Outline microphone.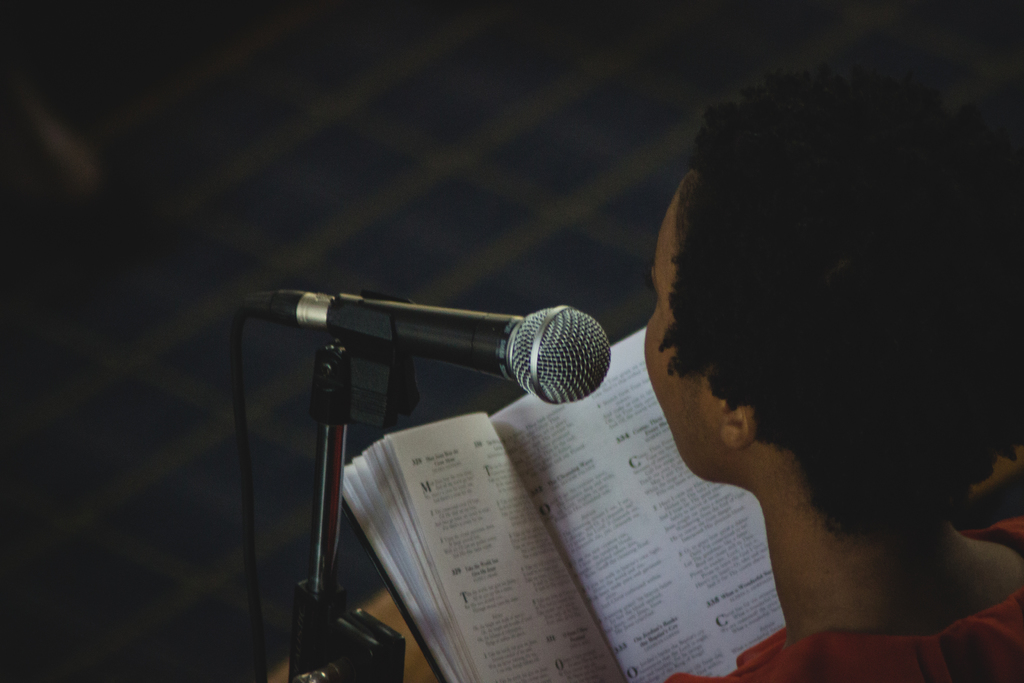
Outline: bbox=(236, 299, 619, 417).
